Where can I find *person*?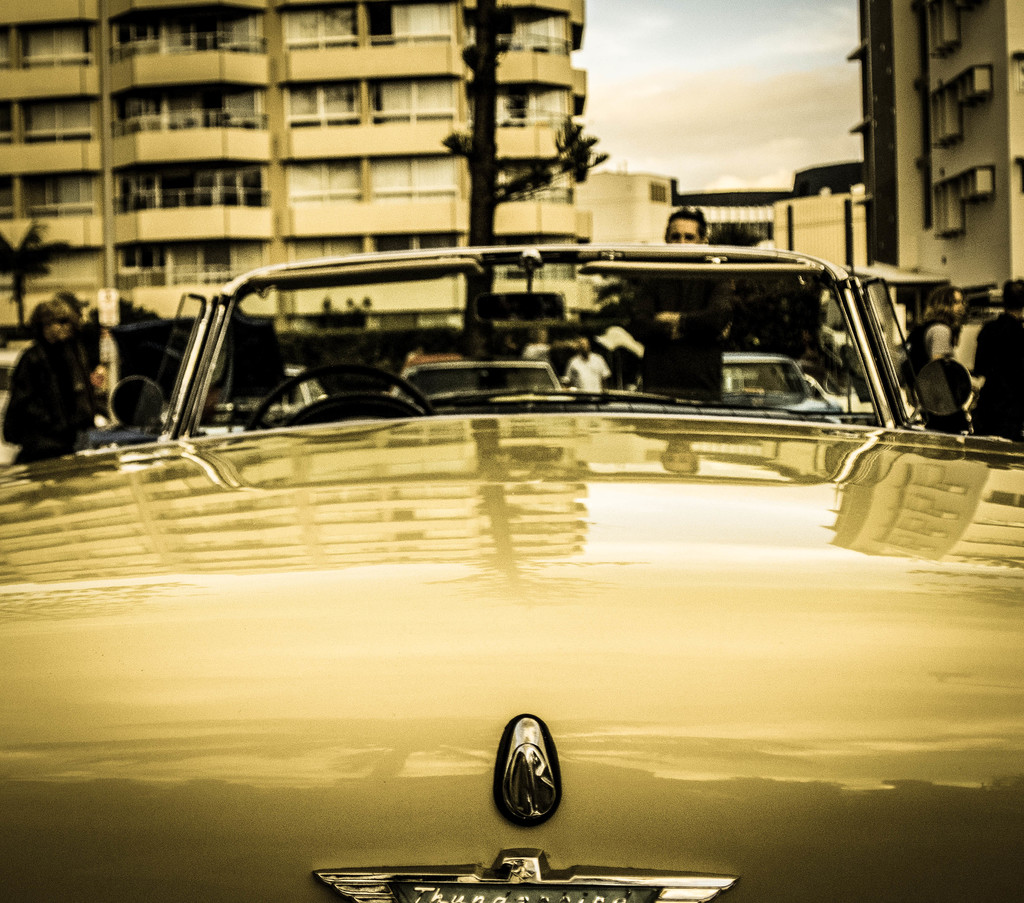
You can find it at BBox(561, 337, 625, 401).
